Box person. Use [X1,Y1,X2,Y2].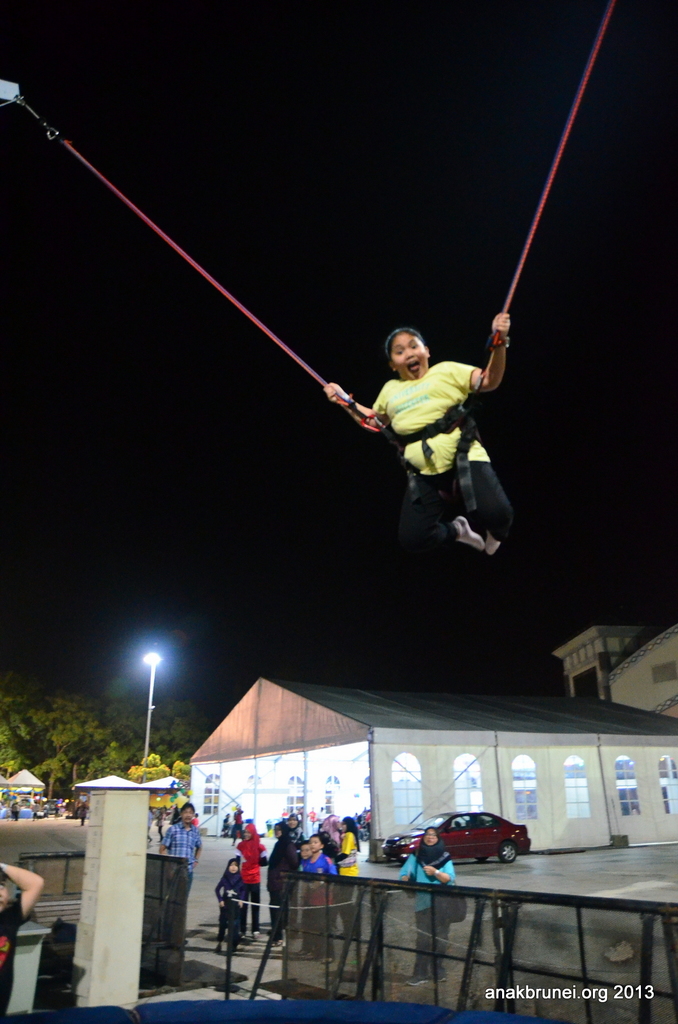
[334,280,519,588].
